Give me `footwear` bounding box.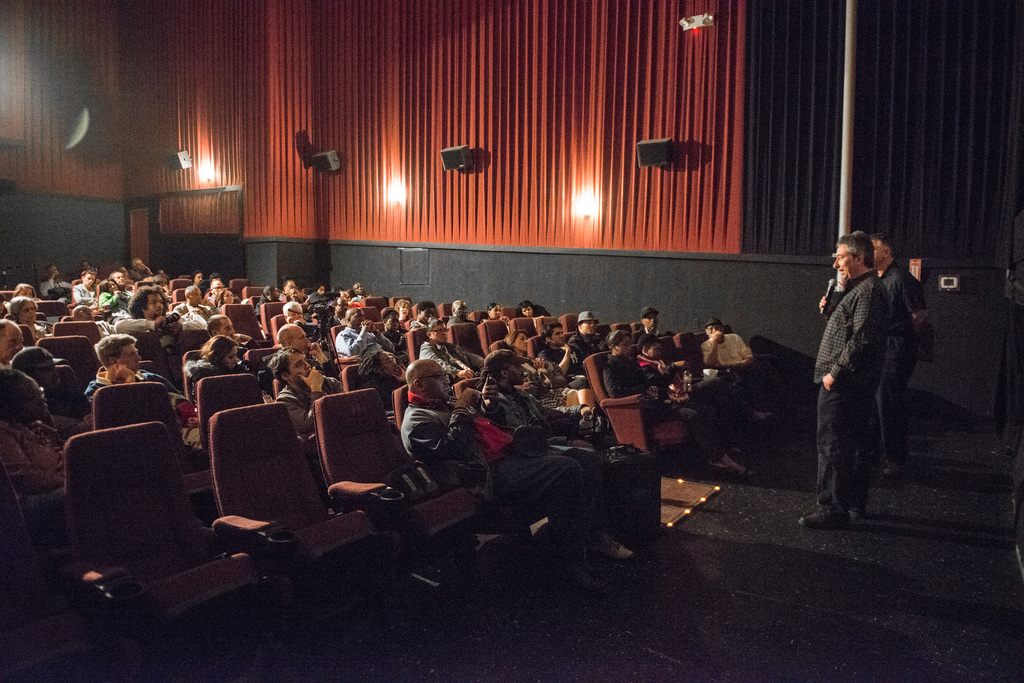
881/463/900/479.
